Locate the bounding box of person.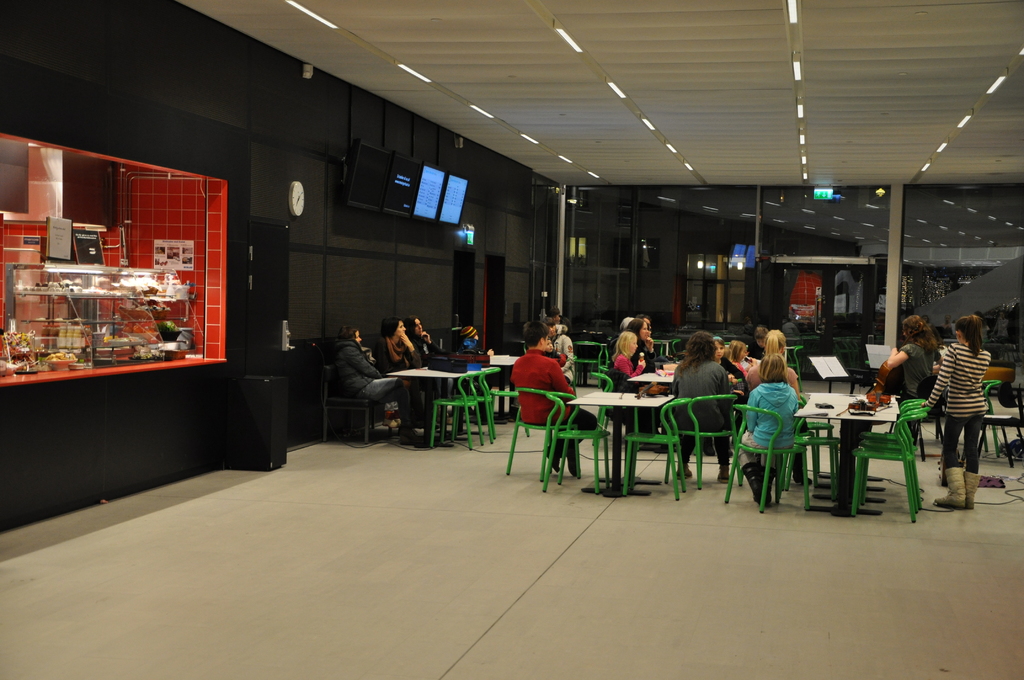
Bounding box: rect(406, 316, 451, 397).
